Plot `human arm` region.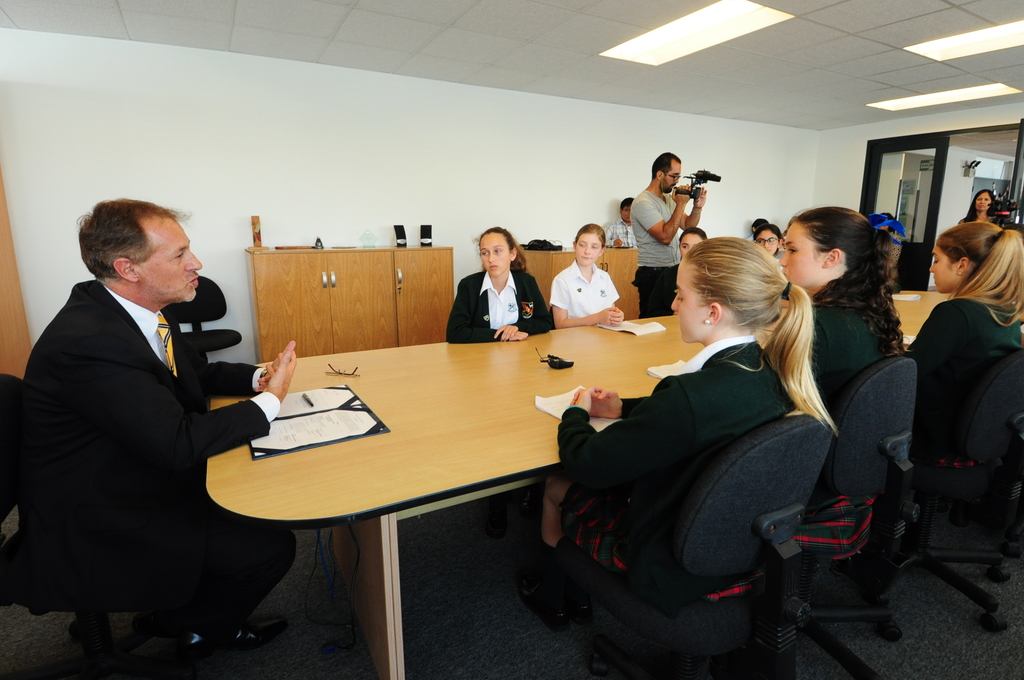
Plotted at BBox(628, 182, 693, 246).
